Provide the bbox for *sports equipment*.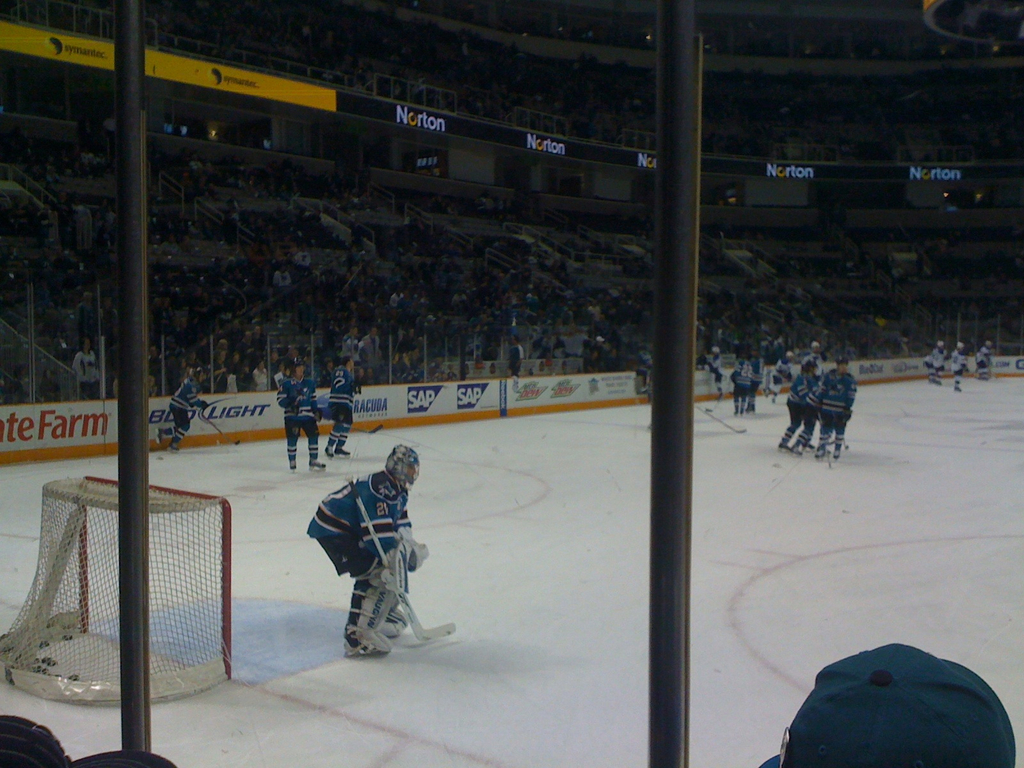
locate(346, 547, 412, 657).
